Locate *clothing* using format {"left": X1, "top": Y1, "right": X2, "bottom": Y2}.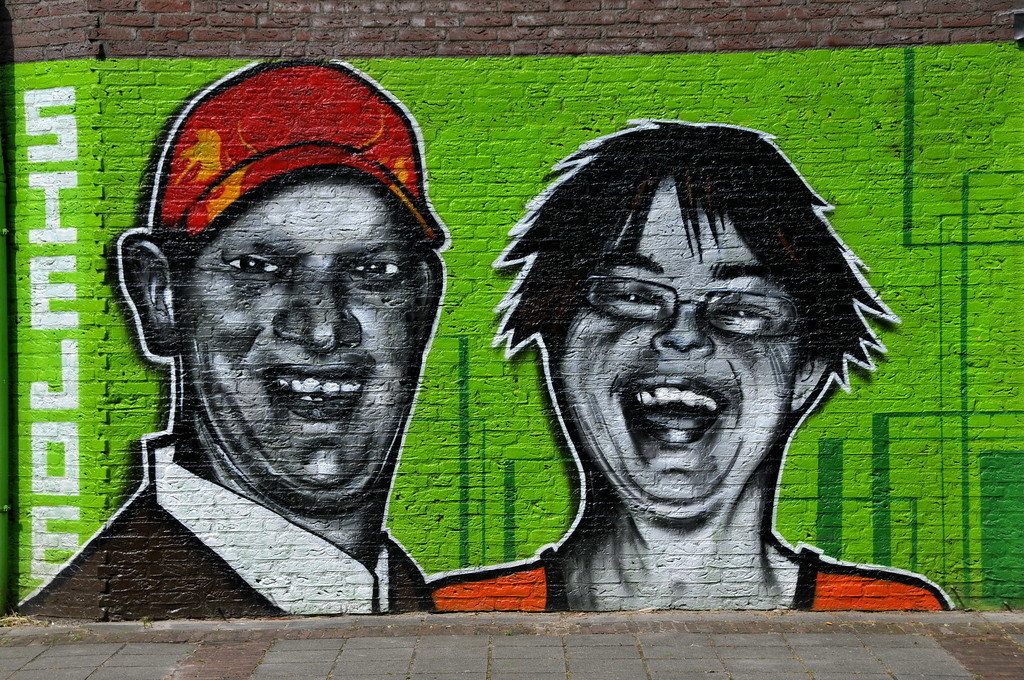
{"left": 0, "top": 440, "right": 443, "bottom": 621}.
